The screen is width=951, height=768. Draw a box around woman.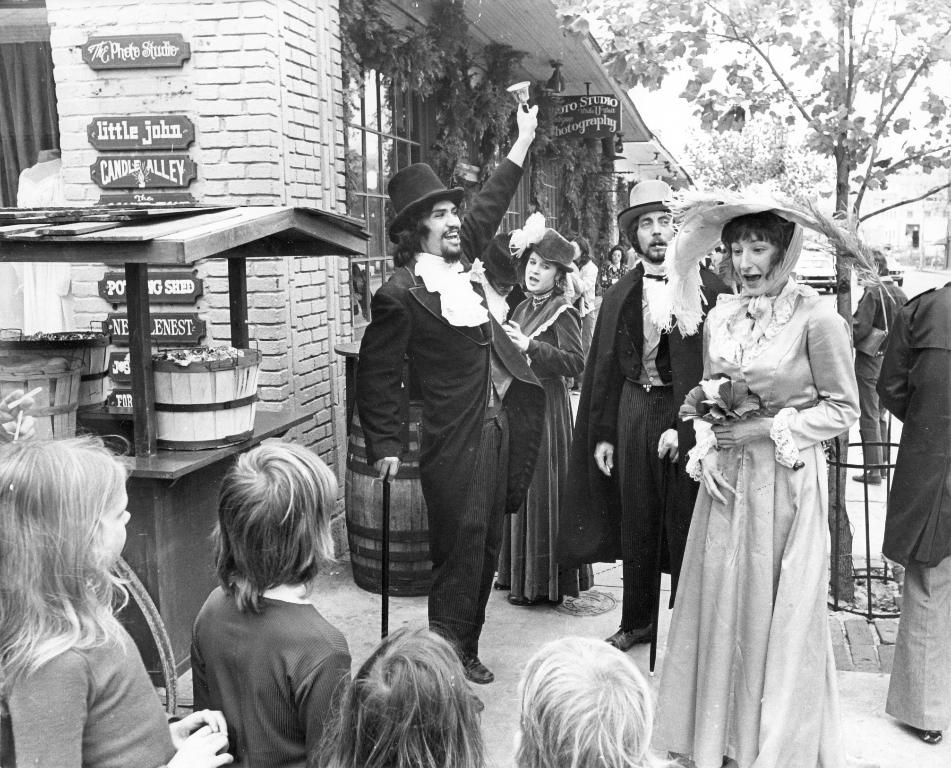
crop(647, 200, 873, 753).
